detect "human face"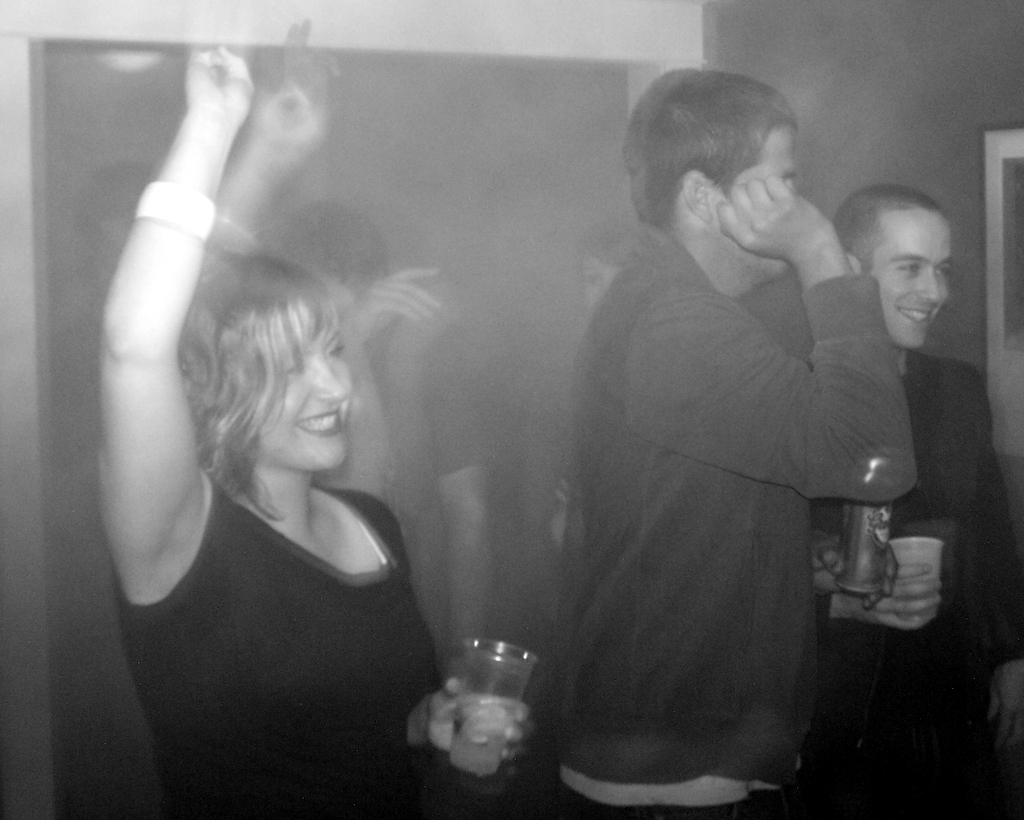
x1=709 y1=130 x2=795 y2=273
